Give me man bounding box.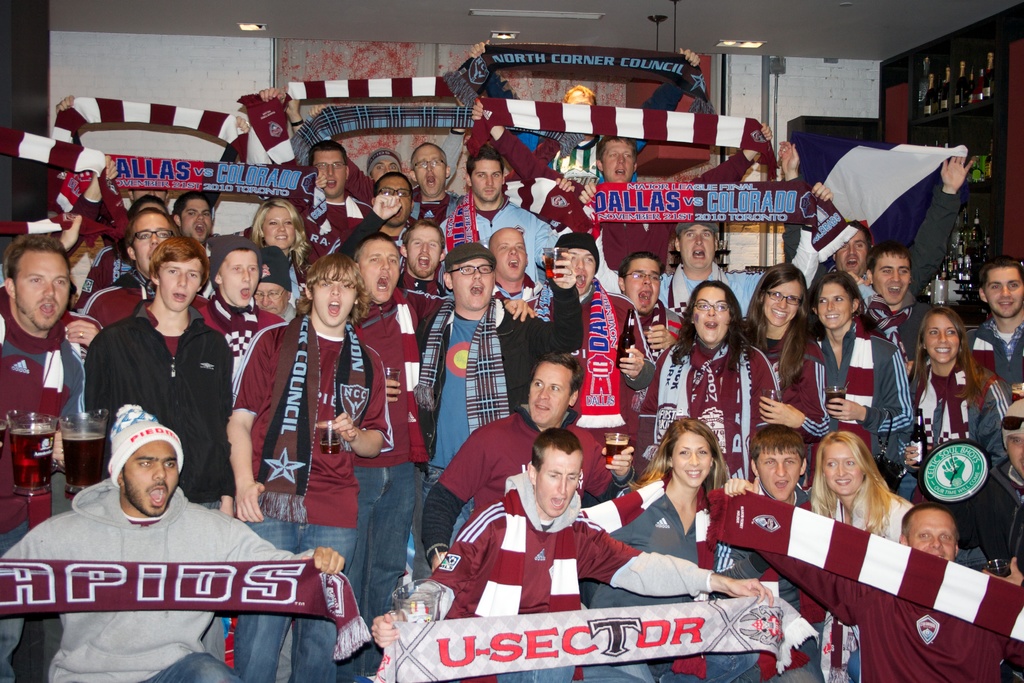
(x1=230, y1=249, x2=390, y2=682).
